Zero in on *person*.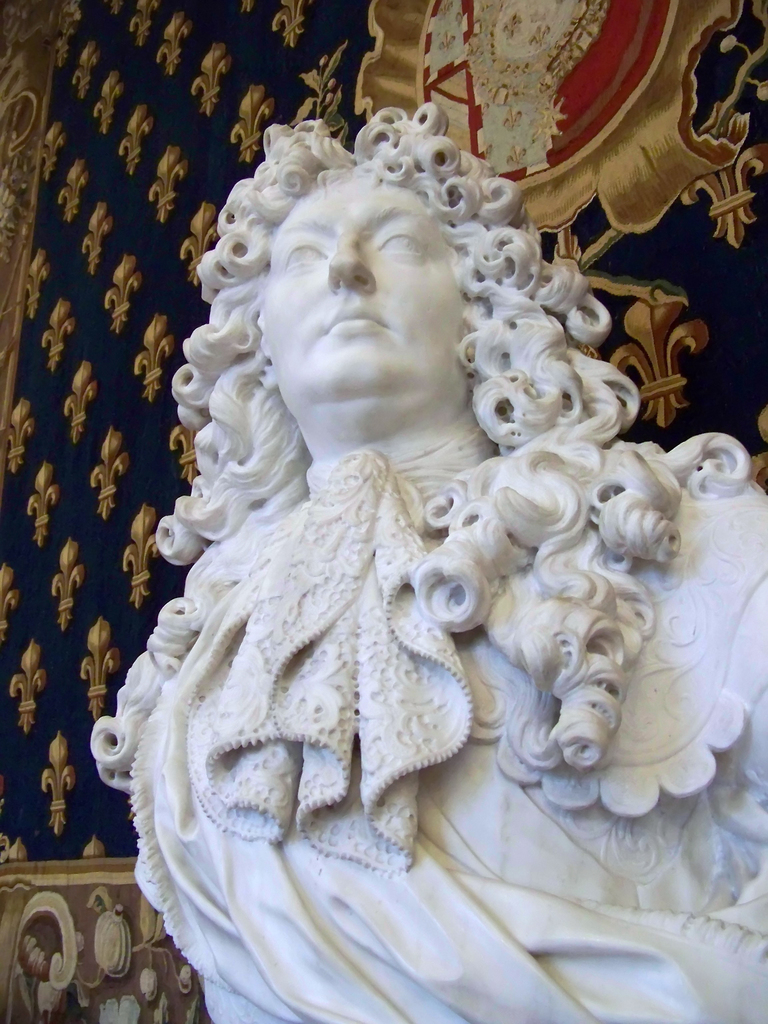
Zeroed in: 83/106/767/1023.
